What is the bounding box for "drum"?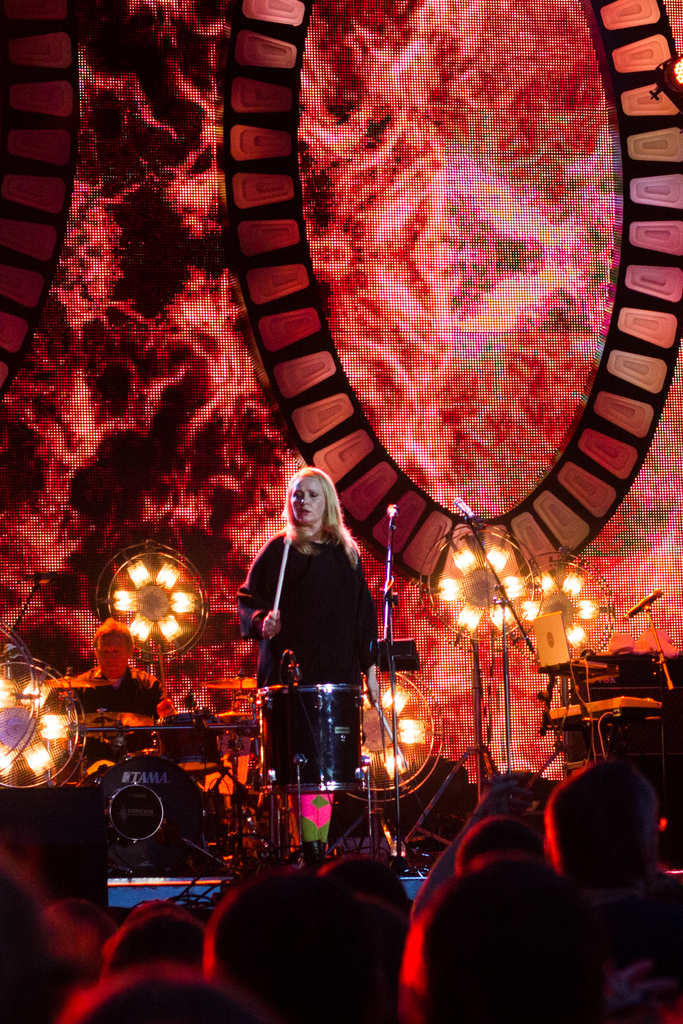
box(255, 685, 369, 793).
